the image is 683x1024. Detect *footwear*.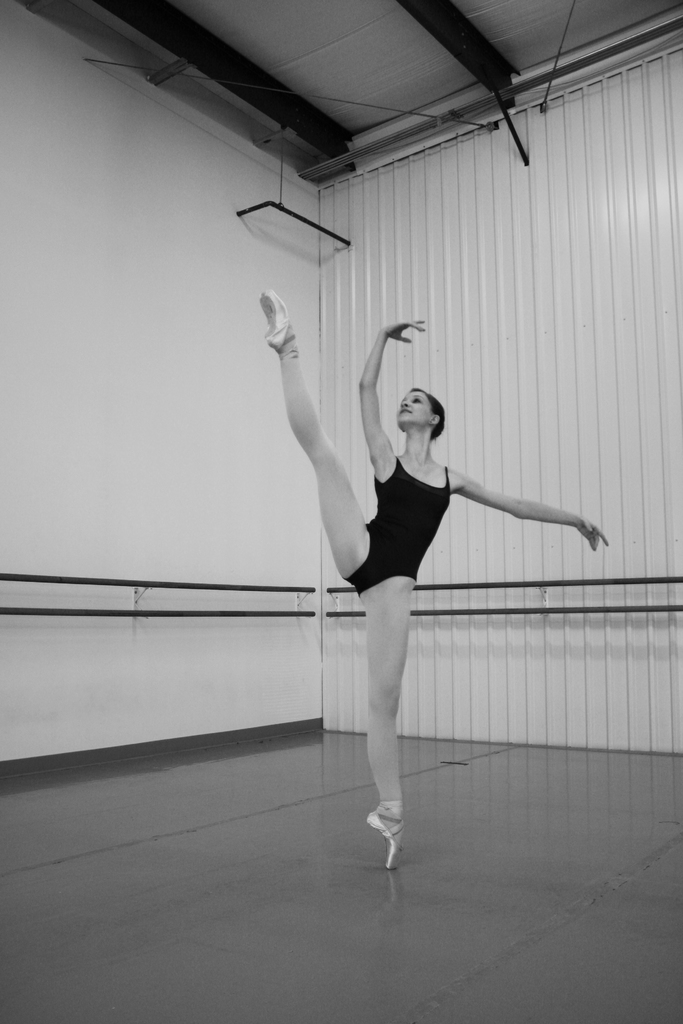
Detection: <box>366,801,405,874</box>.
